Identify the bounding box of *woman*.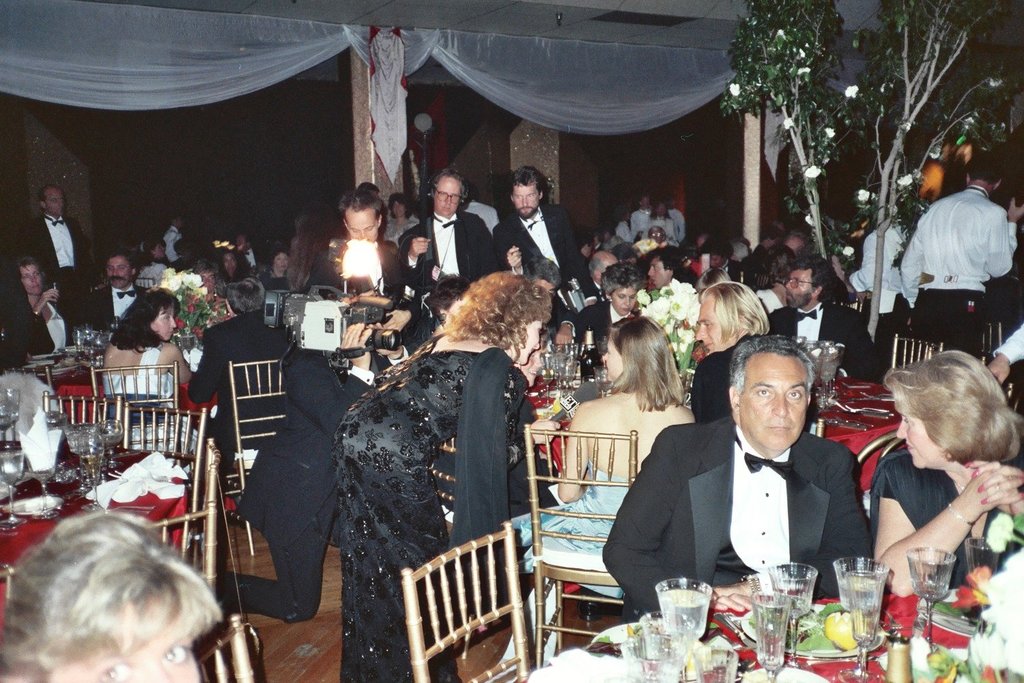
x1=102 y1=291 x2=197 y2=474.
